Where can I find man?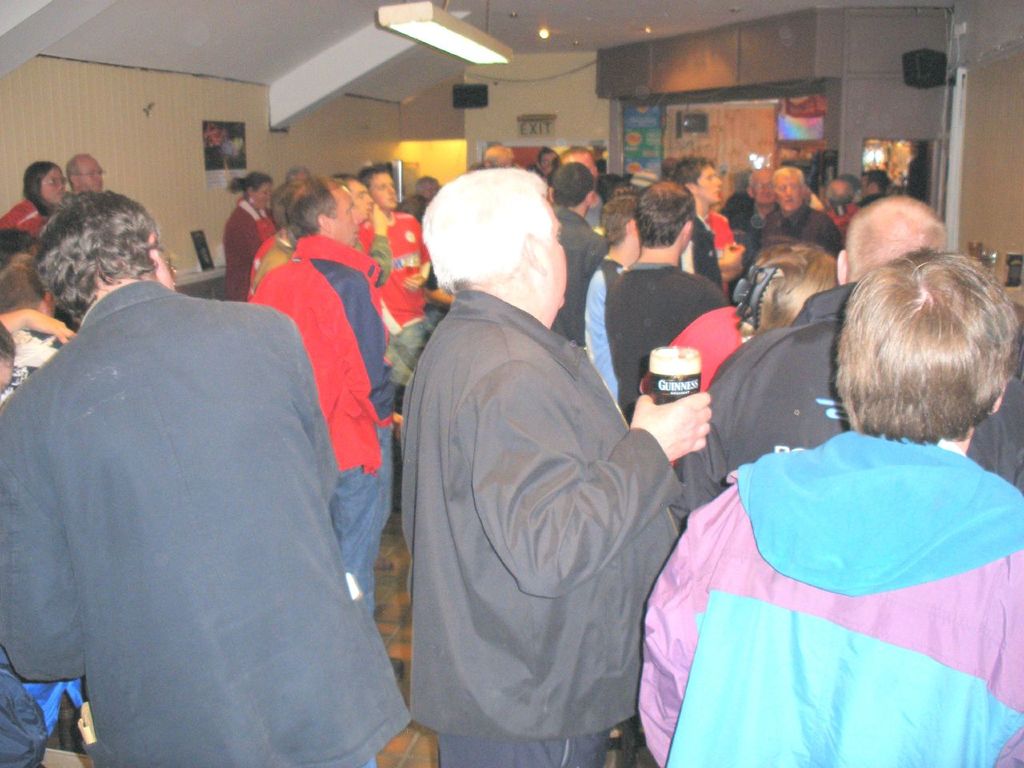
You can find it at [242,175,397,621].
